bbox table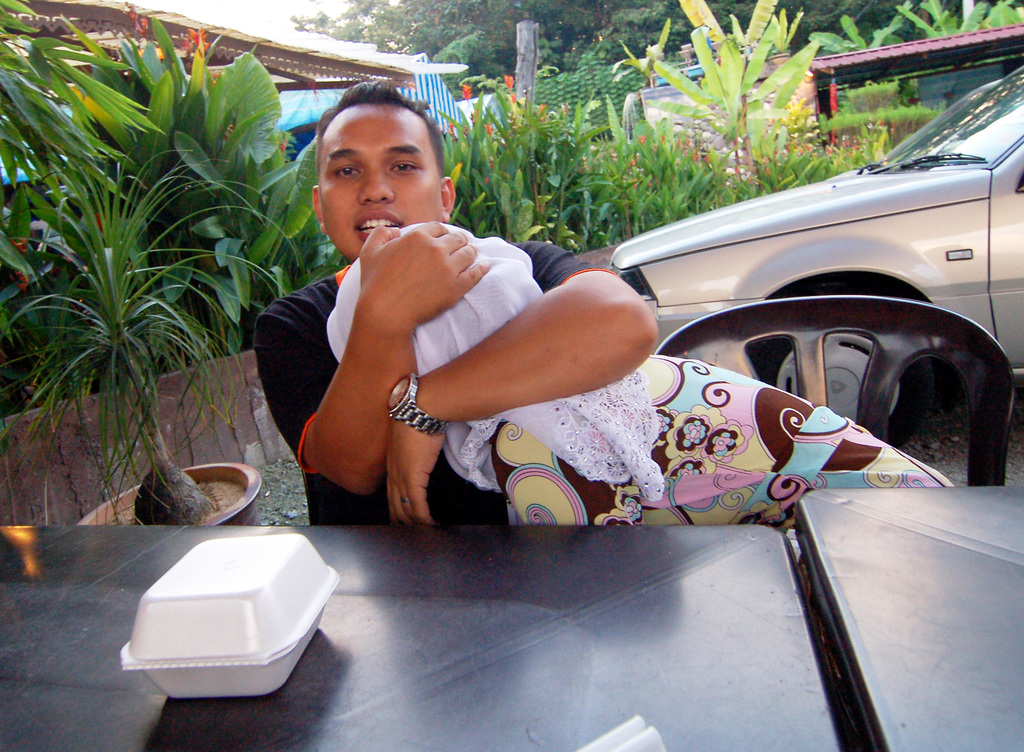
BBox(0, 520, 834, 751)
